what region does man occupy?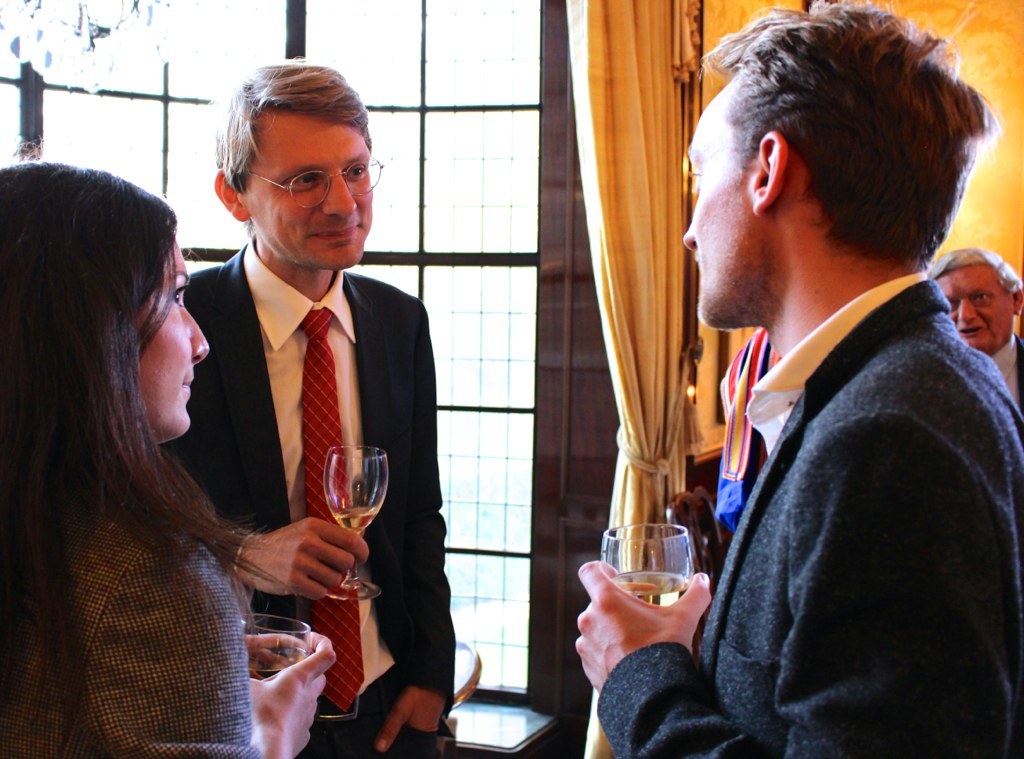
l=187, t=54, r=455, b=758.
